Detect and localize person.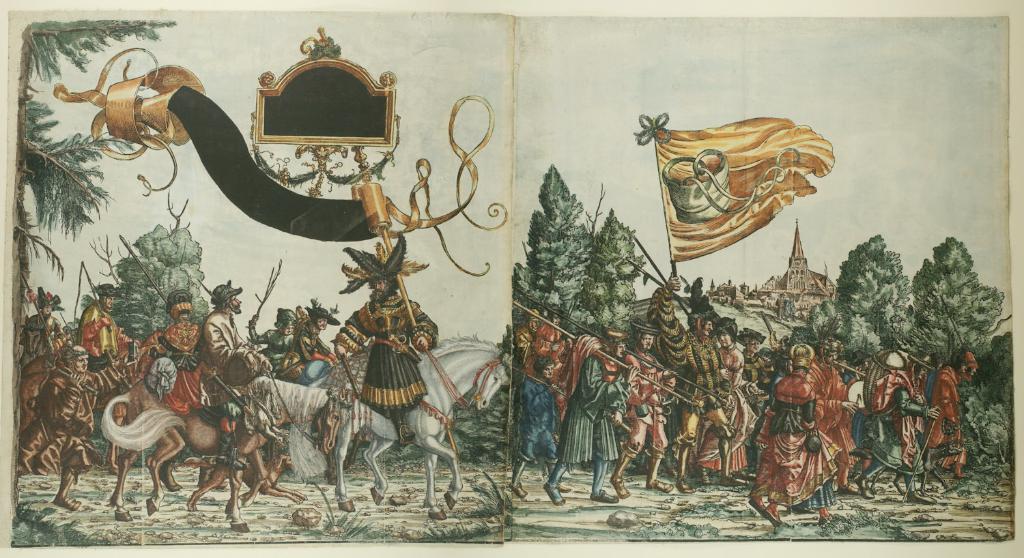
Localized at (68,280,127,368).
